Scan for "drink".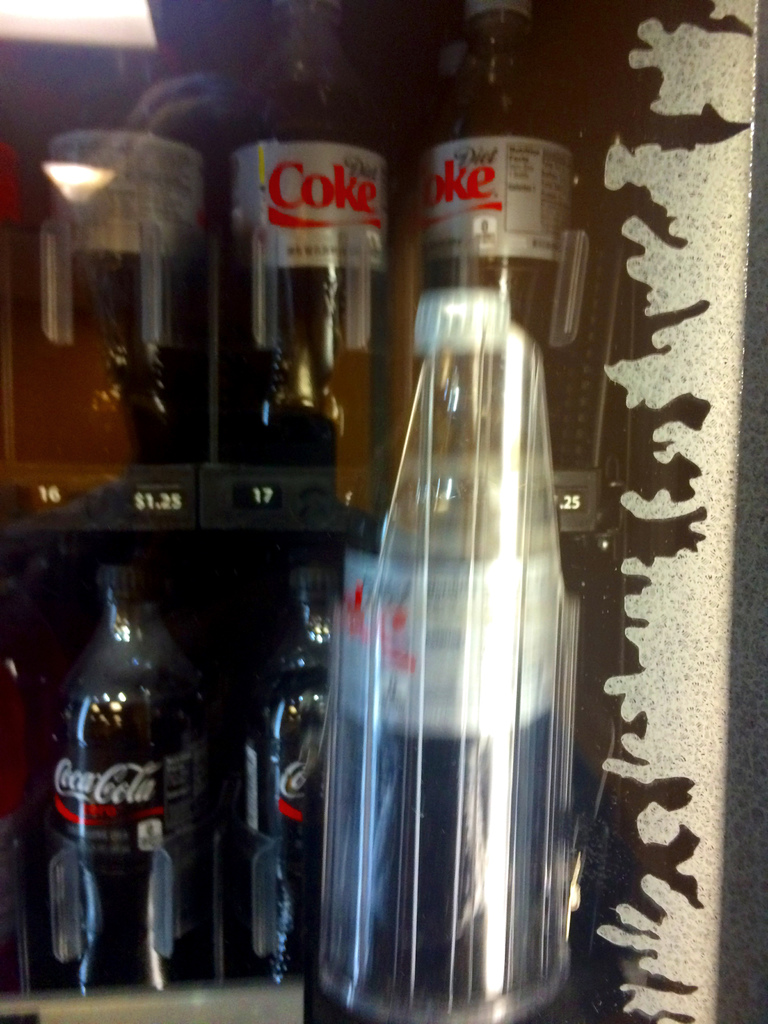
Scan result: detection(35, 553, 236, 972).
